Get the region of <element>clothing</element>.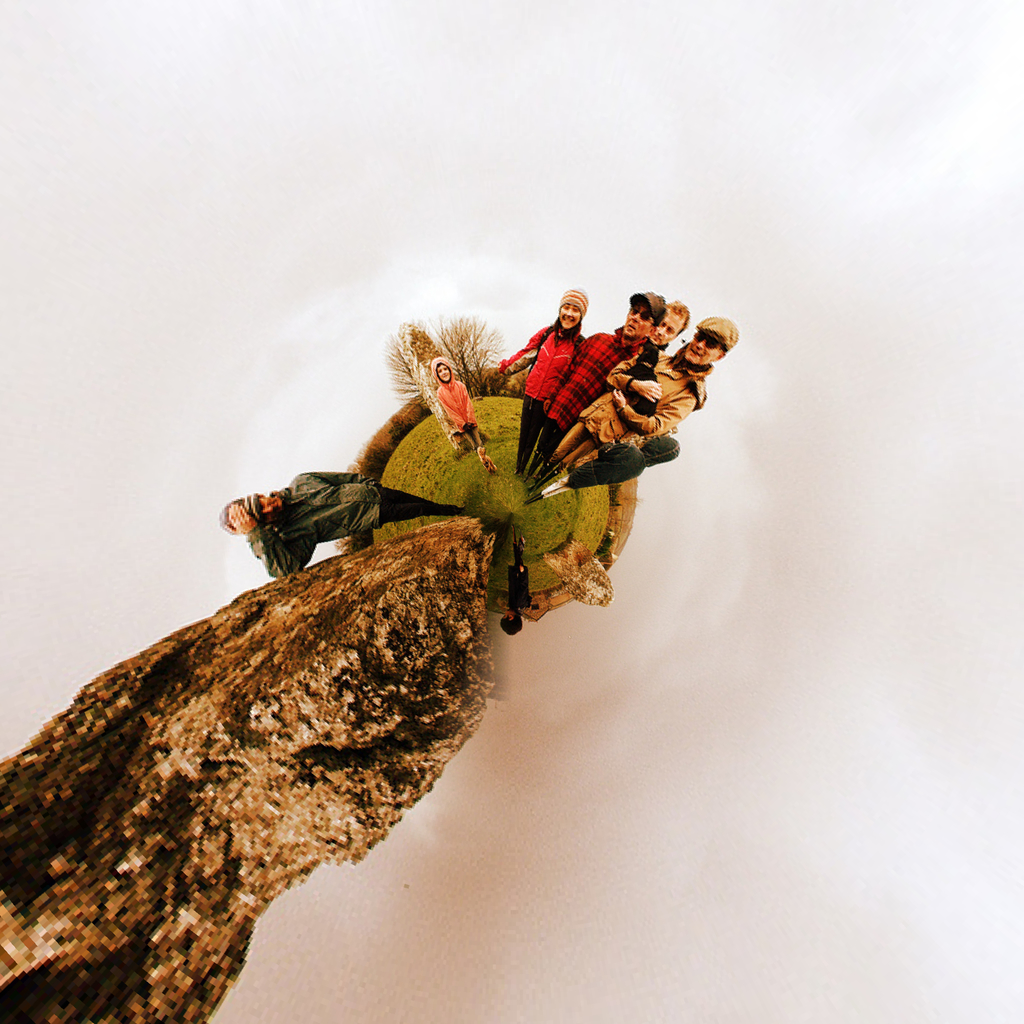
left=588, top=362, right=709, bottom=444.
